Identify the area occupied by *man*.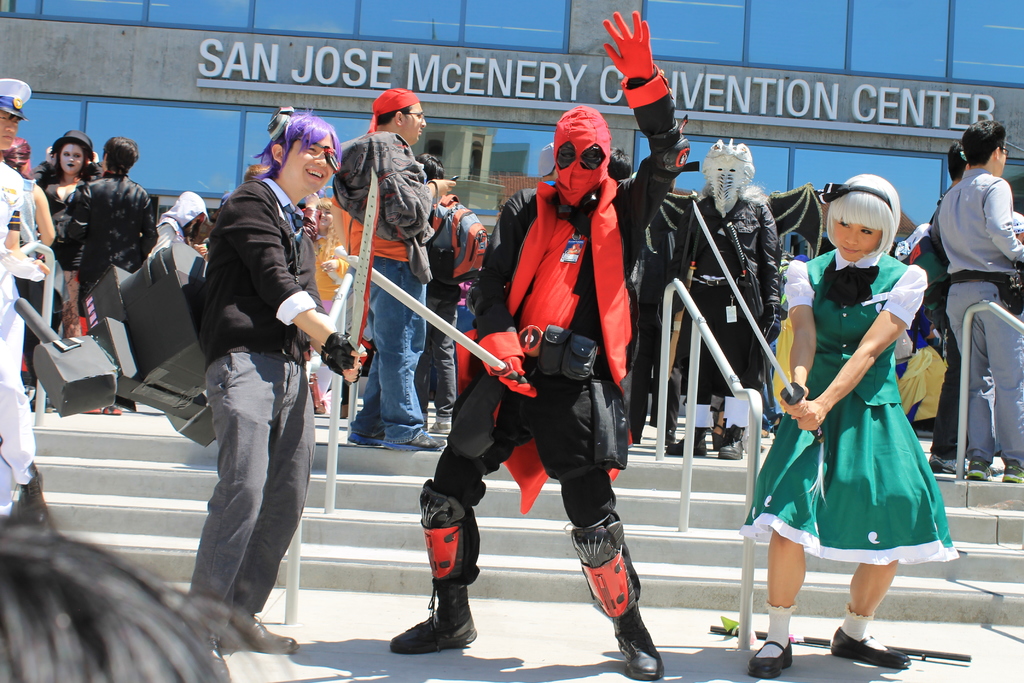
Area: l=939, t=118, r=1023, b=483.
